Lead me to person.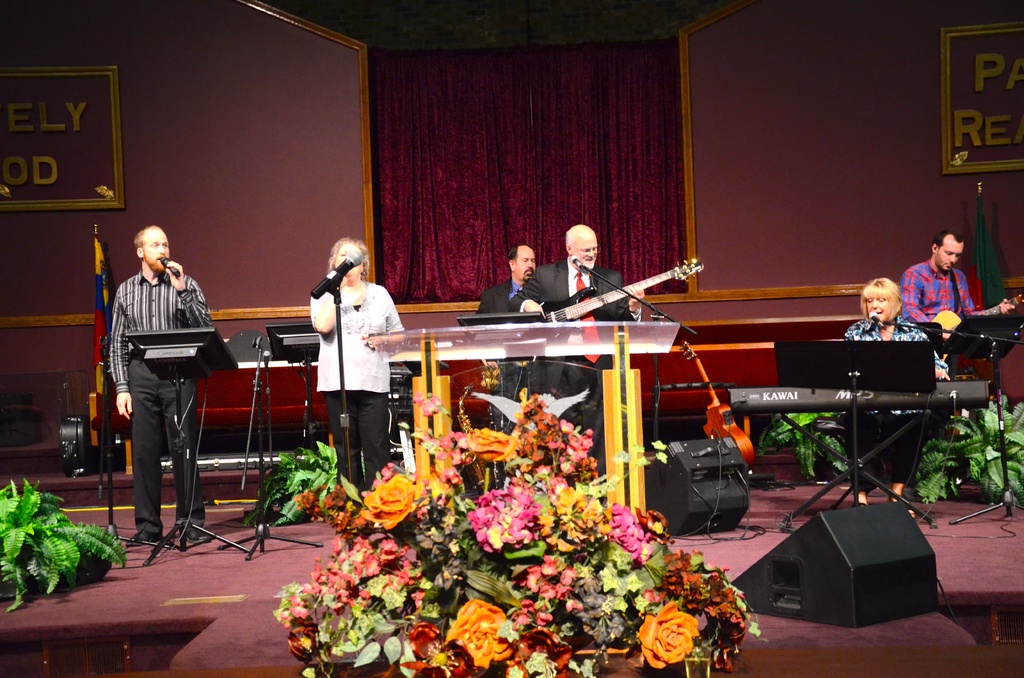
Lead to region(308, 236, 410, 503).
